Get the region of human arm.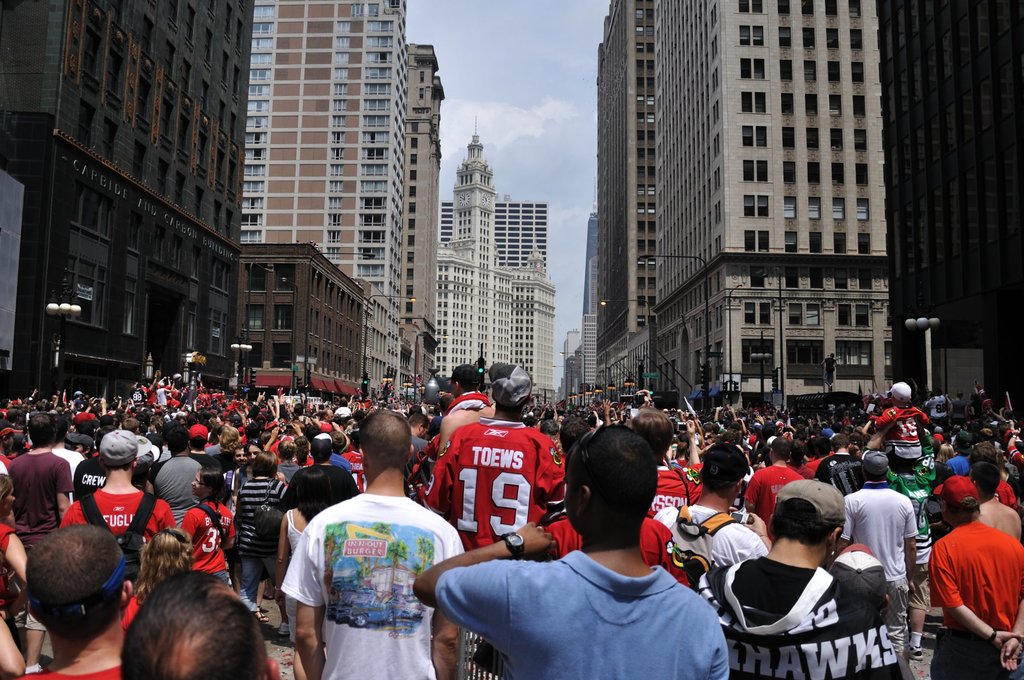
(50,459,79,518).
